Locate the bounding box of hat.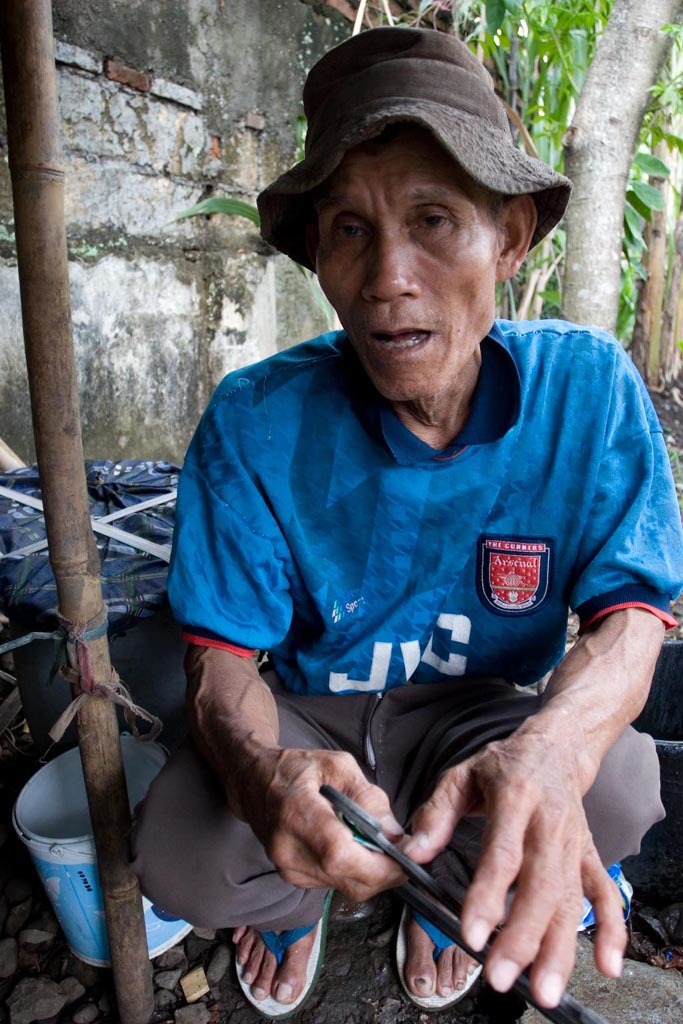
Bounding box: 256/21/570/273.
